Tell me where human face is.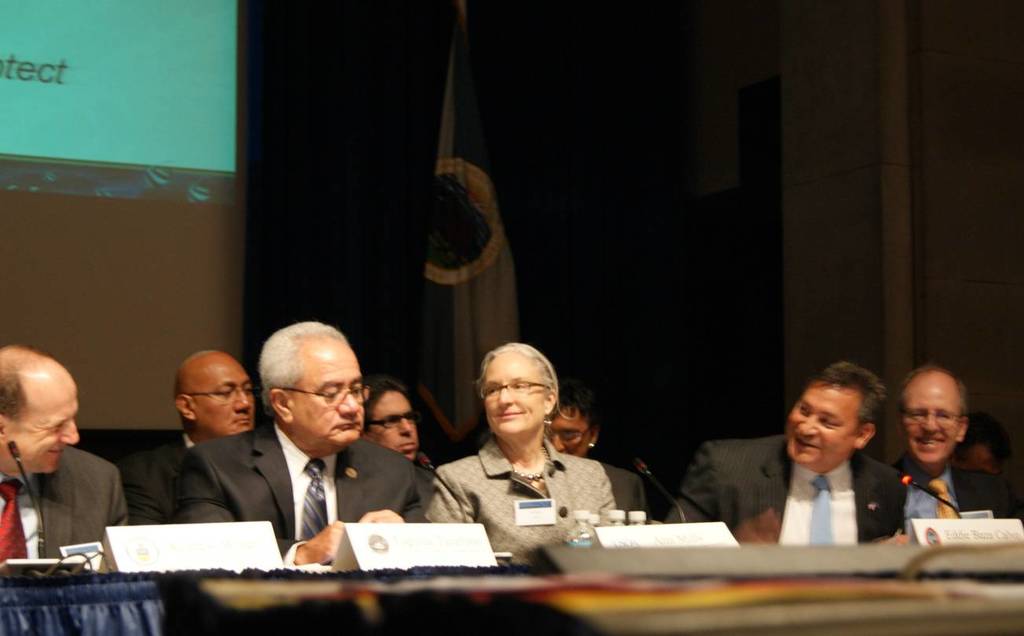
human face is at BBox(787, 383, 853, 472).
